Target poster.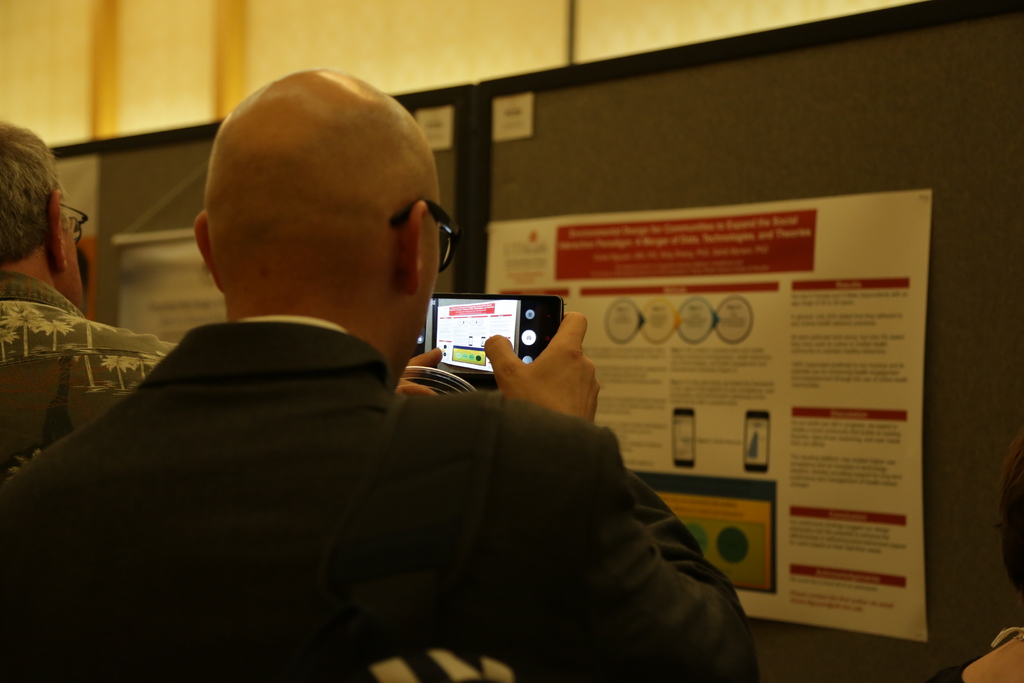
Target region: 114, 230, 227, 340.
